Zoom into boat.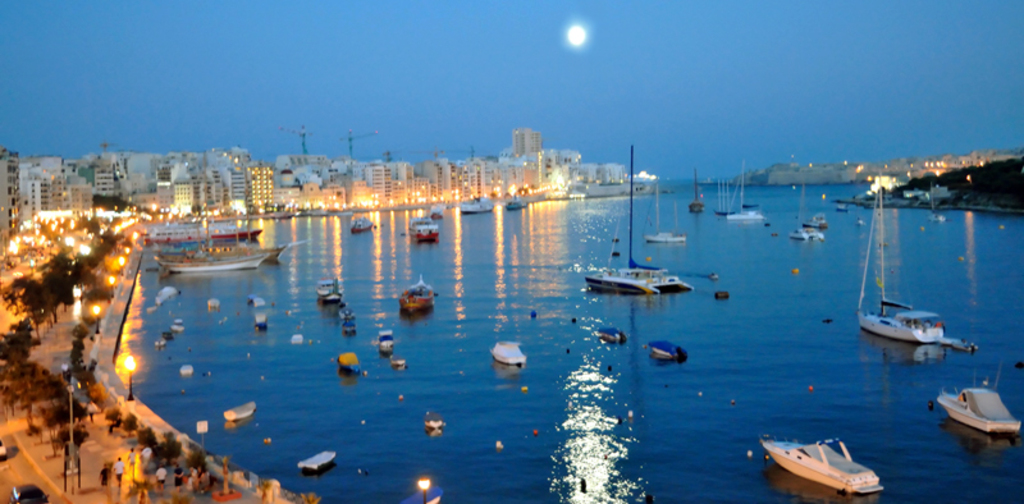
Zoom target: 938 367 1023 436.
